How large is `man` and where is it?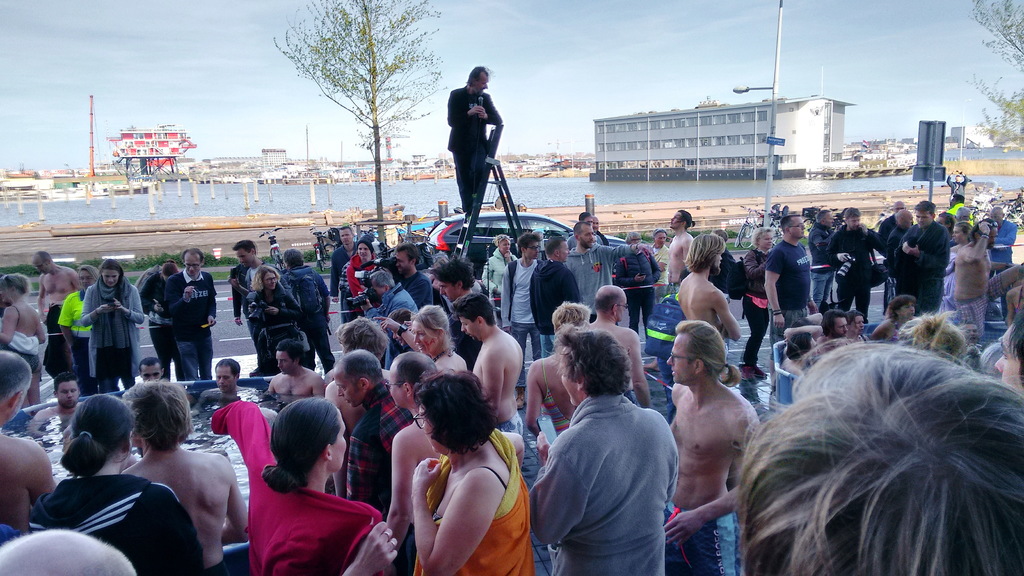
Bounding box: 579, 283, 657, 412.
